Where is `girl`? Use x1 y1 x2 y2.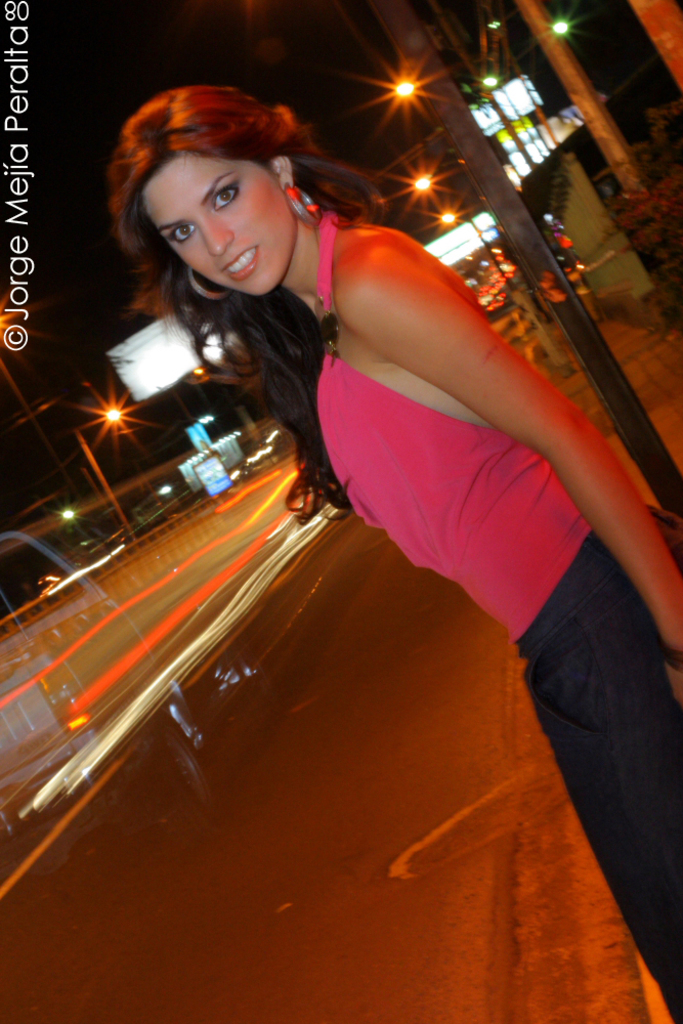
106 88 682 1023.
